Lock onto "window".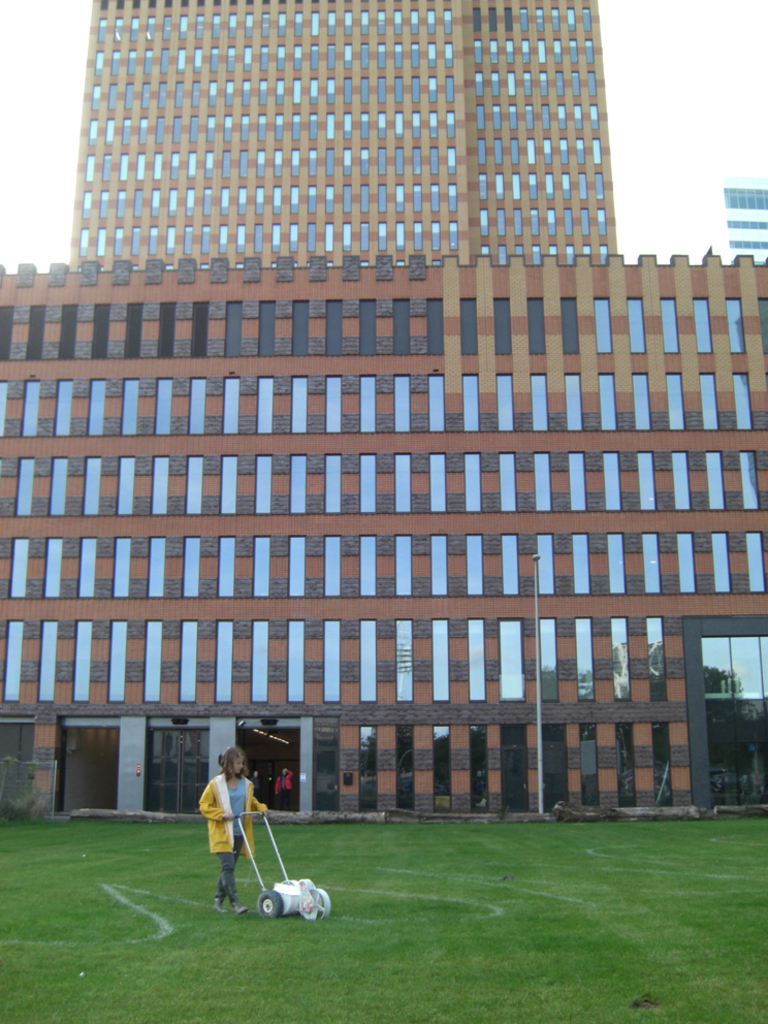
Locked: locate(636, 450, 659, 514).
